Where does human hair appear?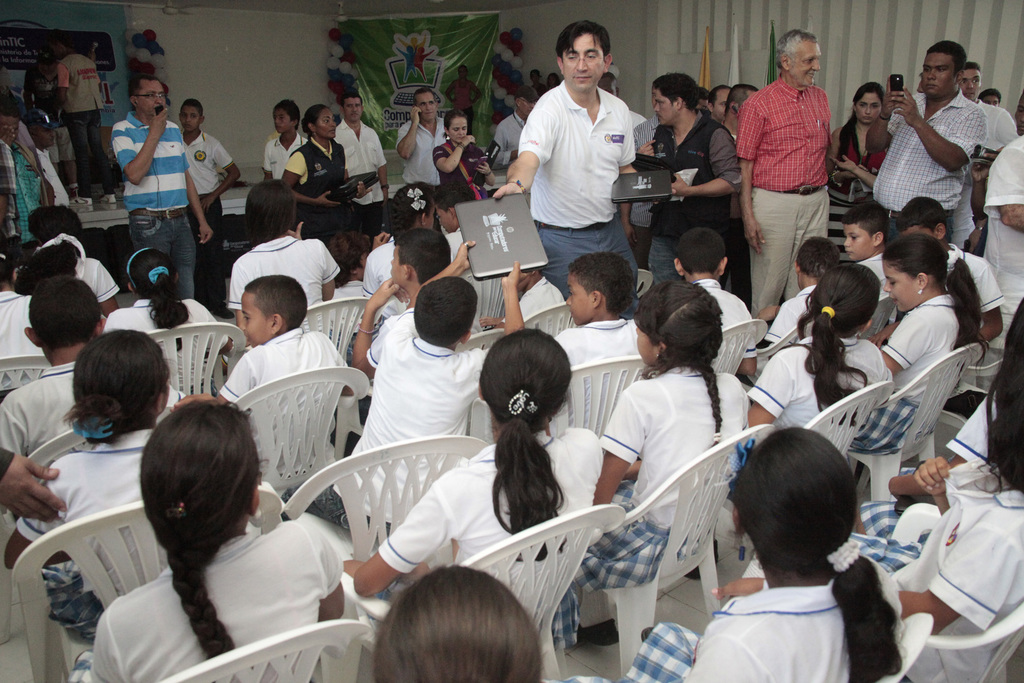
Appears at Rect(837, 82, 885, 163).
